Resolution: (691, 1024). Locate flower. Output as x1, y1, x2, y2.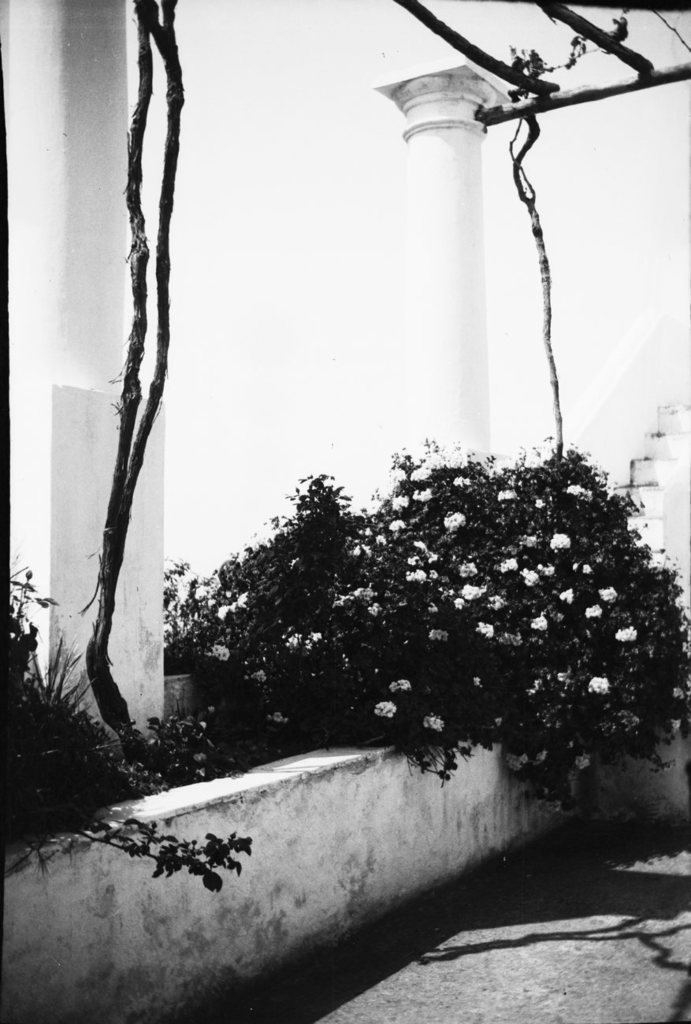
385, 676, 417, 693.
